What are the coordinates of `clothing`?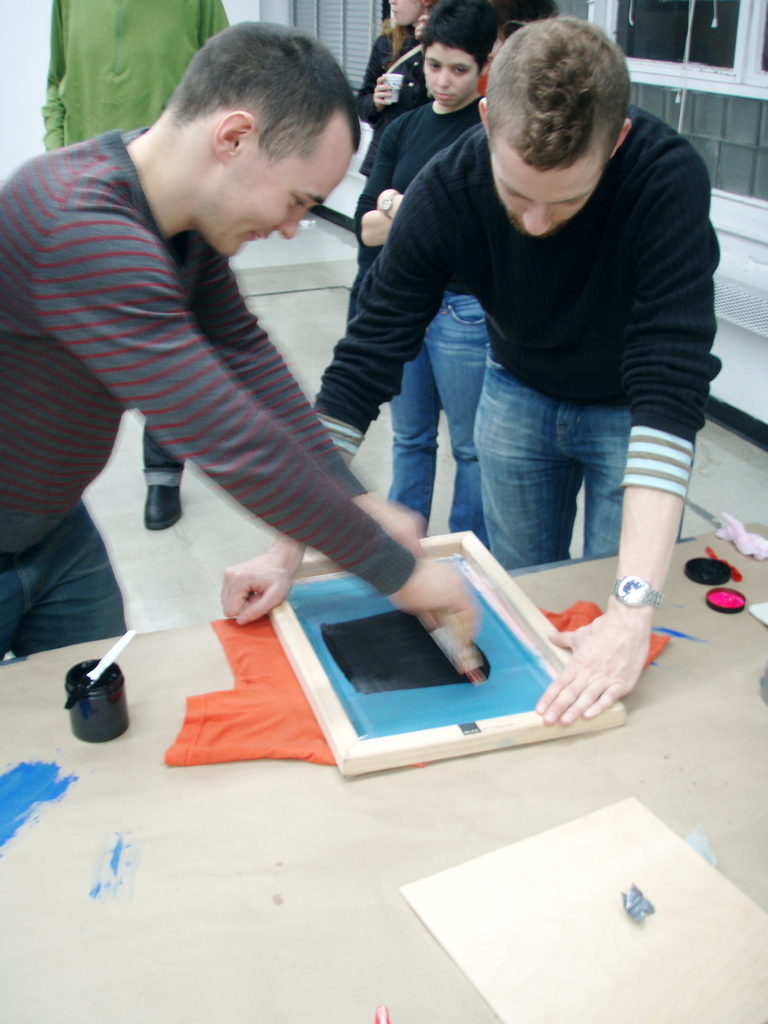
pyautogui.locateOnScreen(363, 96, 484, 540).
